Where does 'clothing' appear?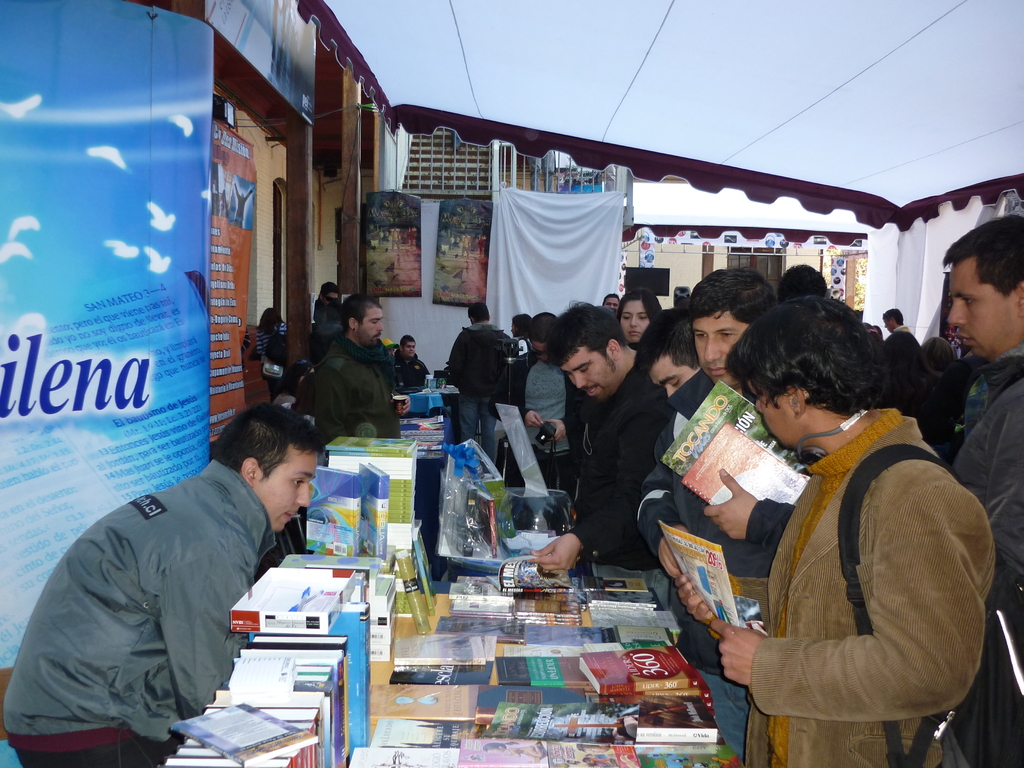
Appears at crop(568, 361, 673, 569).
